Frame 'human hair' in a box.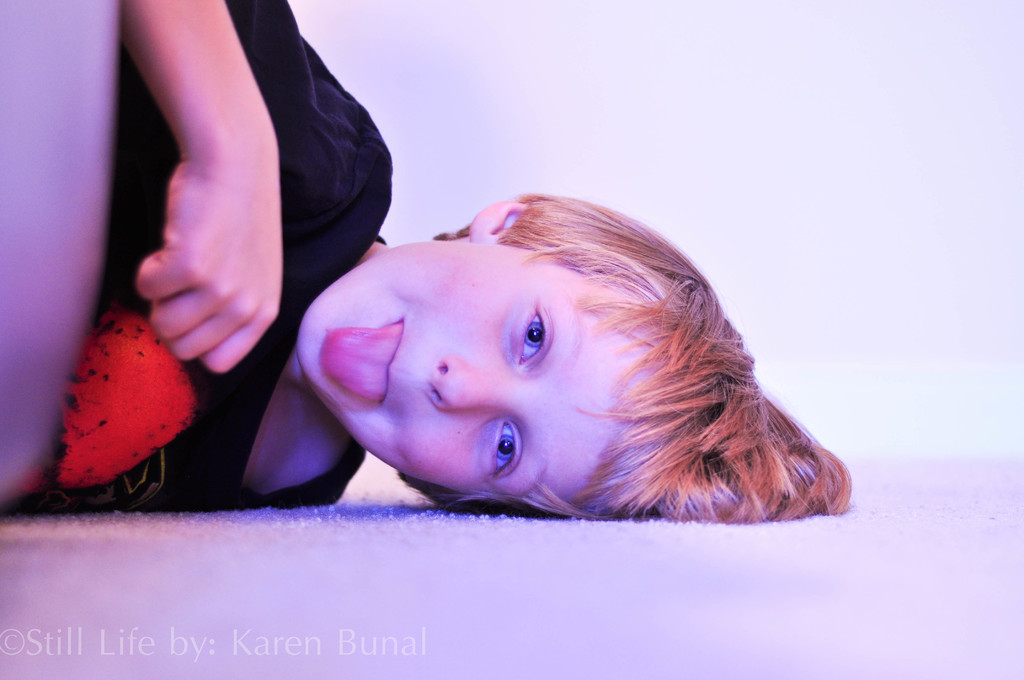
box(394, 197, 853, 535).
